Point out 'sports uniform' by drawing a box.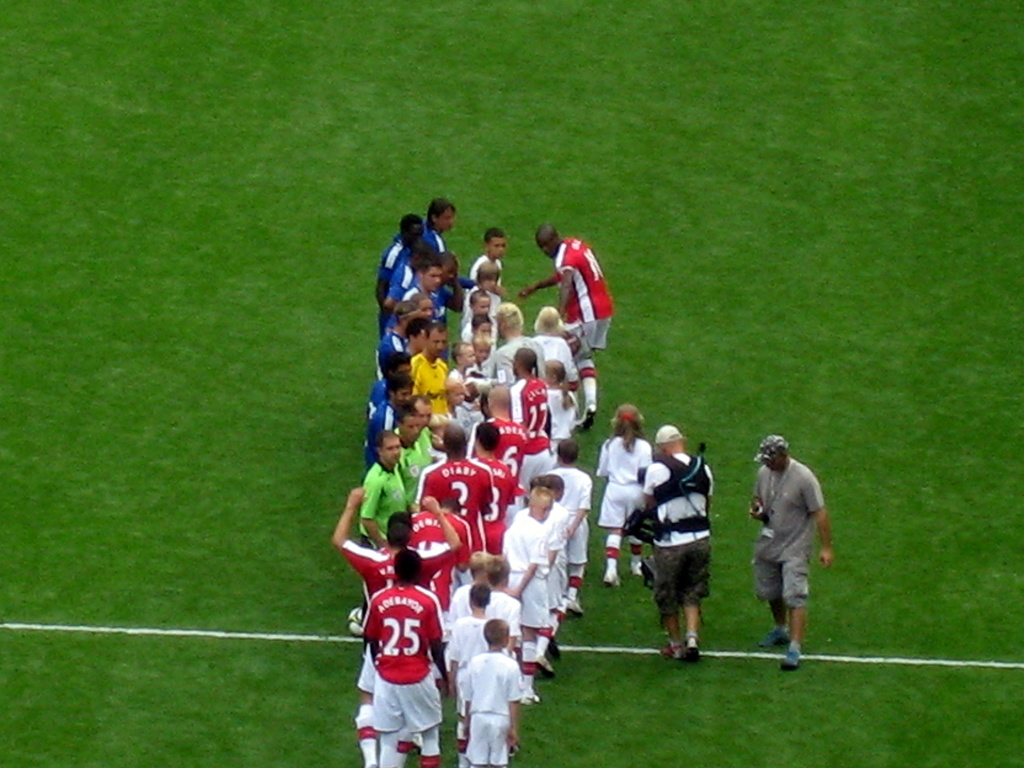
box(600, 437, 648, 583).
